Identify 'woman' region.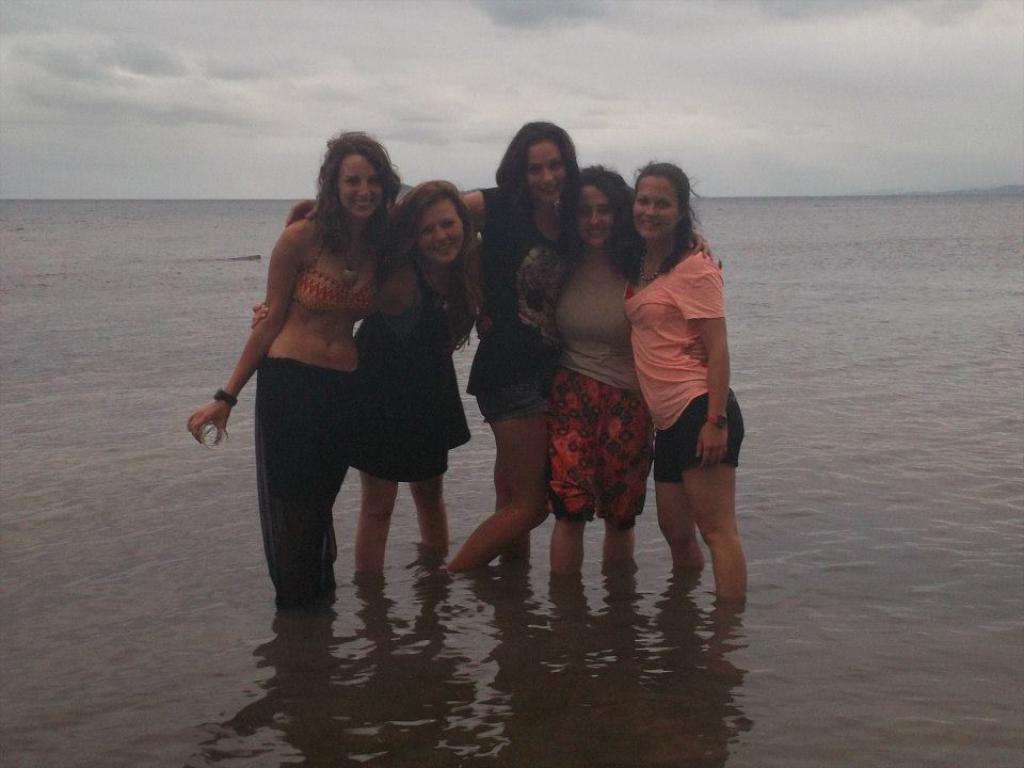
Region: [287, 113, 710, 578].
